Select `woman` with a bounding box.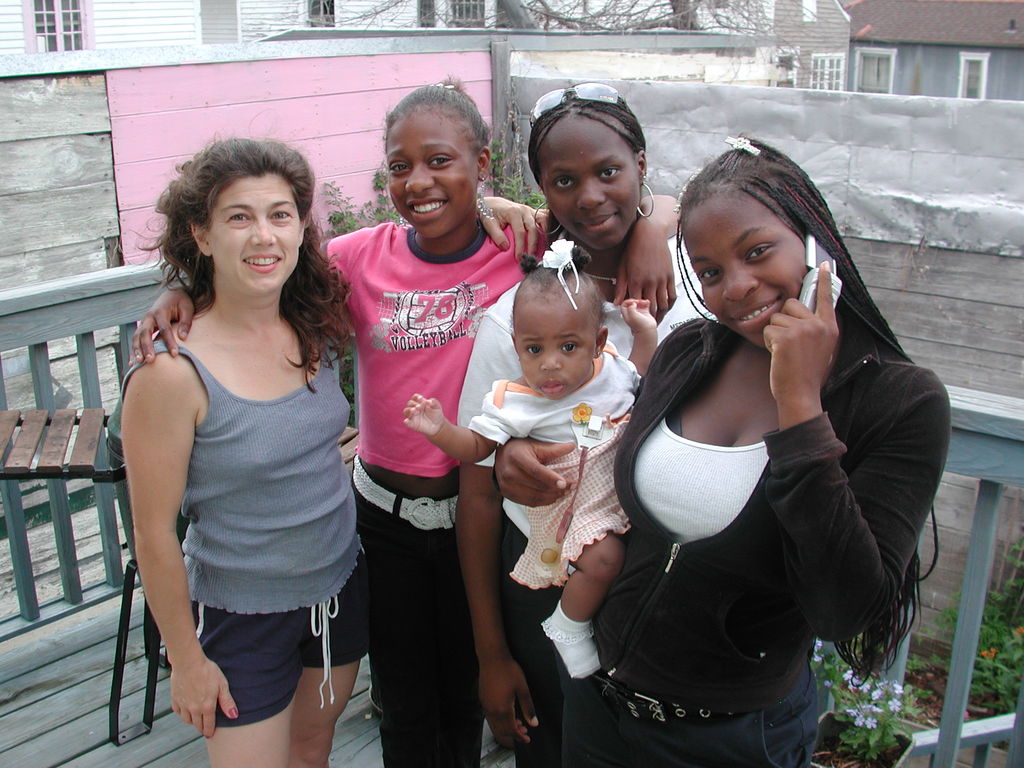
l=127, t=81, r=682, b=767.
